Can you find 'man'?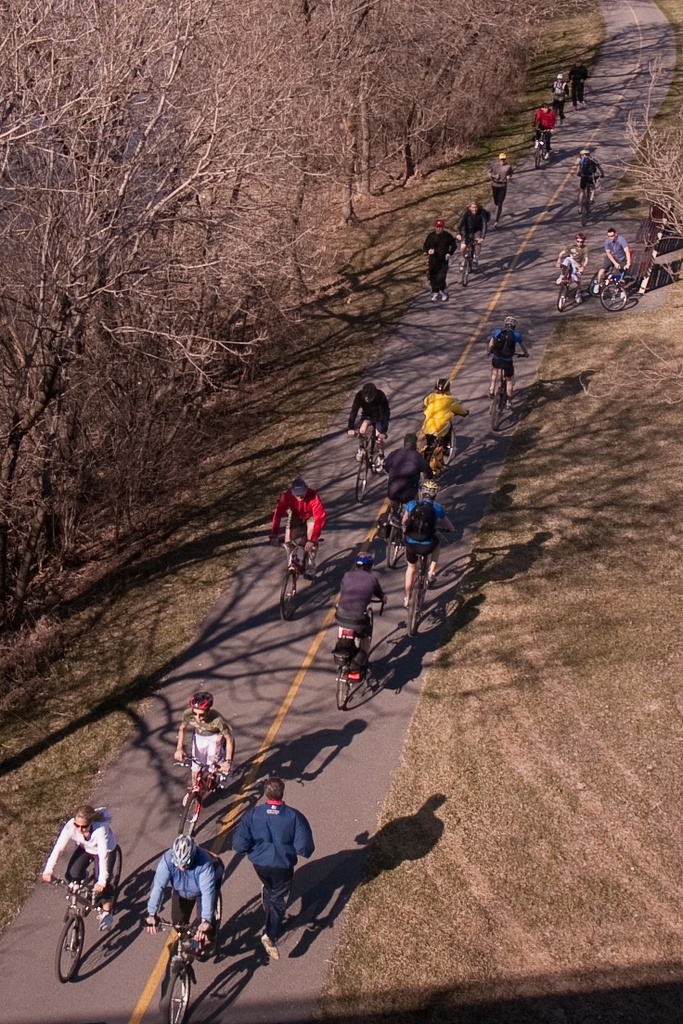
Yes, bounding box: bbox(413, 372, 459, 468).
